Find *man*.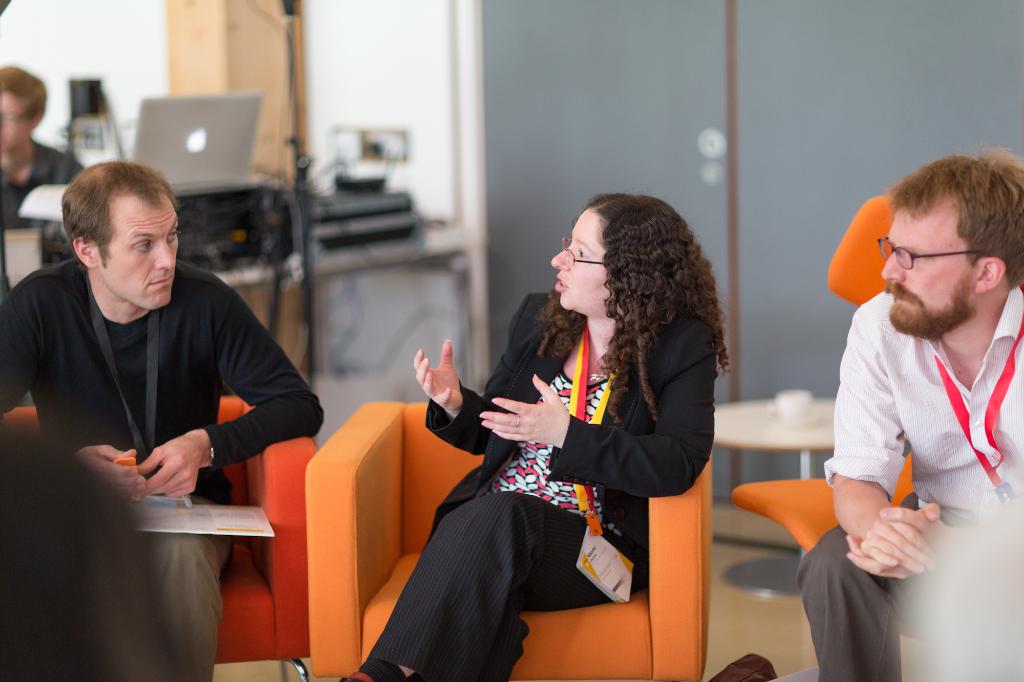
bbox=(796, 135, 1023, 649).
